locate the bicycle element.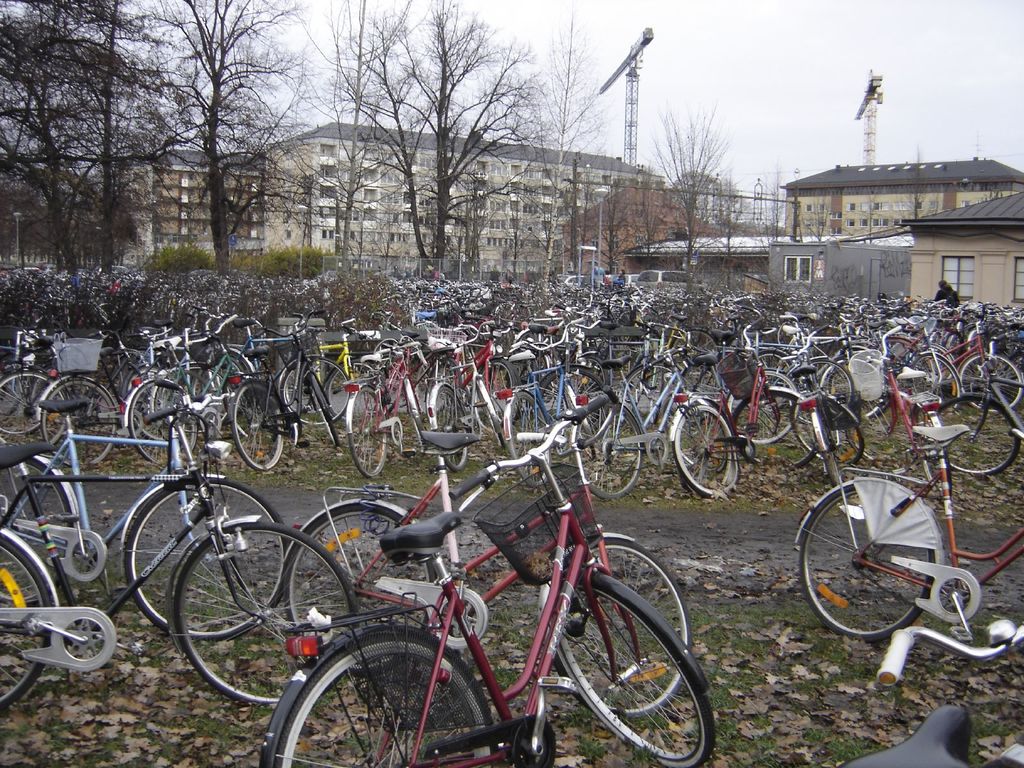
Element bbox: 468:316:513:393.
